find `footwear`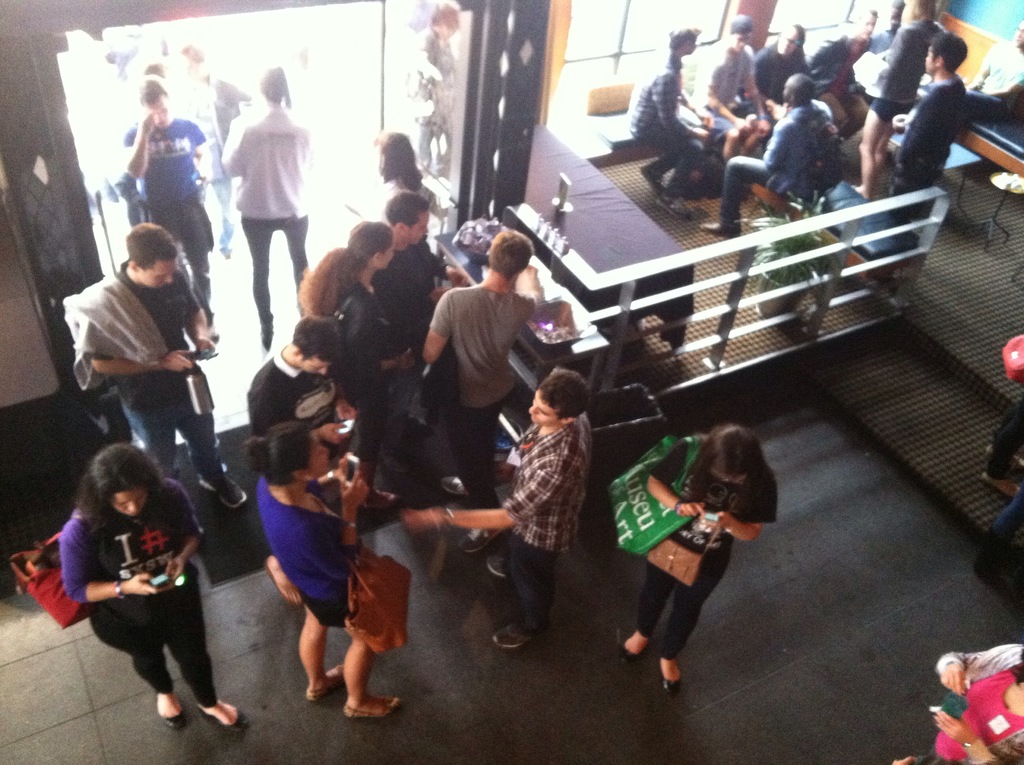
bbox(461, 525, 502, 554)
